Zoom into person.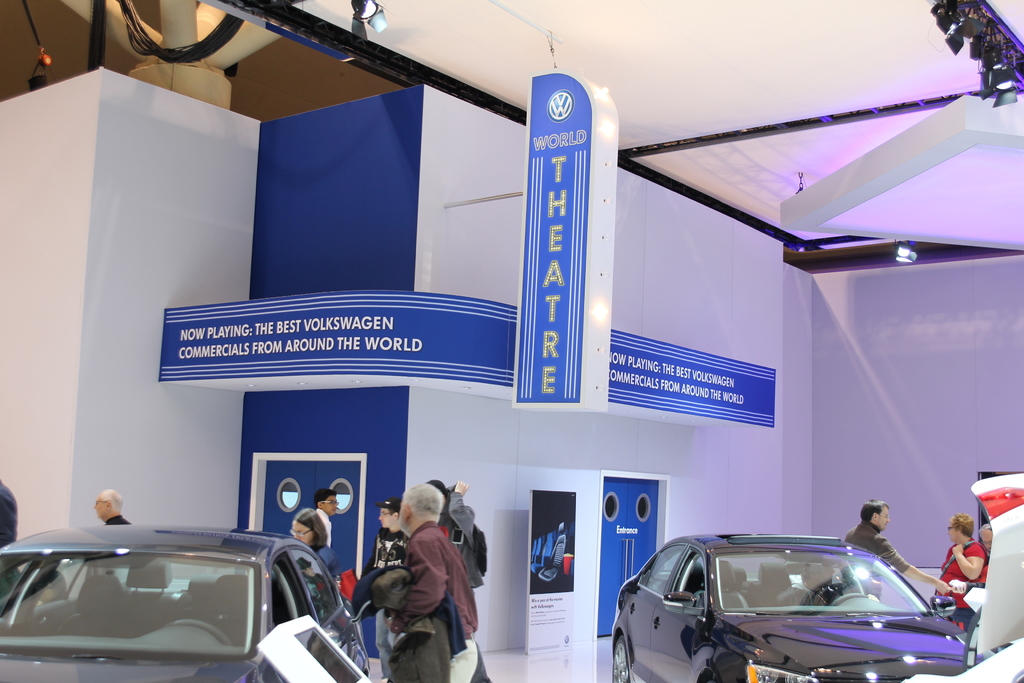
Zoom target: (392, 464, 502, 671).
